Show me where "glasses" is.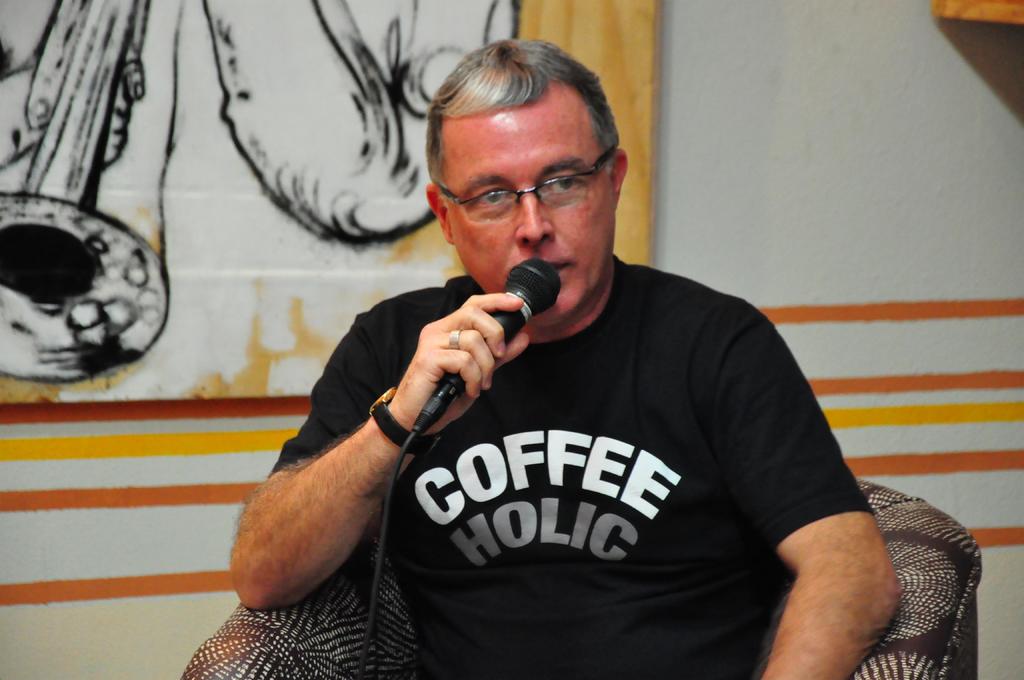
"glasses" is at rect(442, 142, 621, 223).
